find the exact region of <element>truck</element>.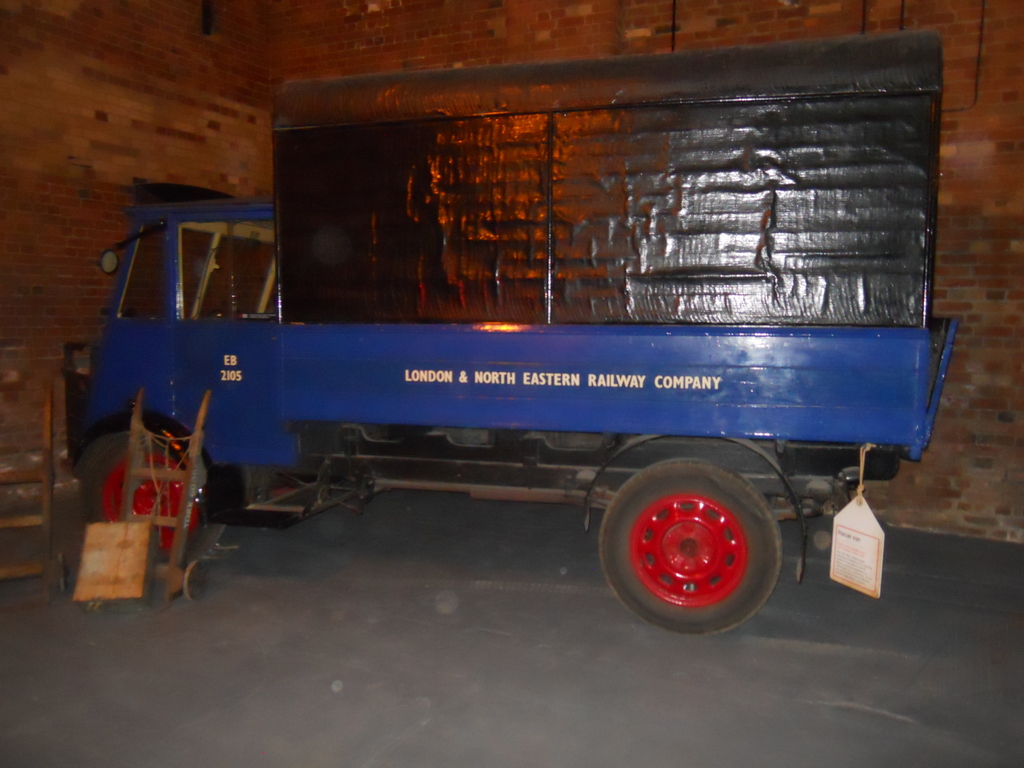
Exact region: left=89, top=60, right=976, bottom=629.
